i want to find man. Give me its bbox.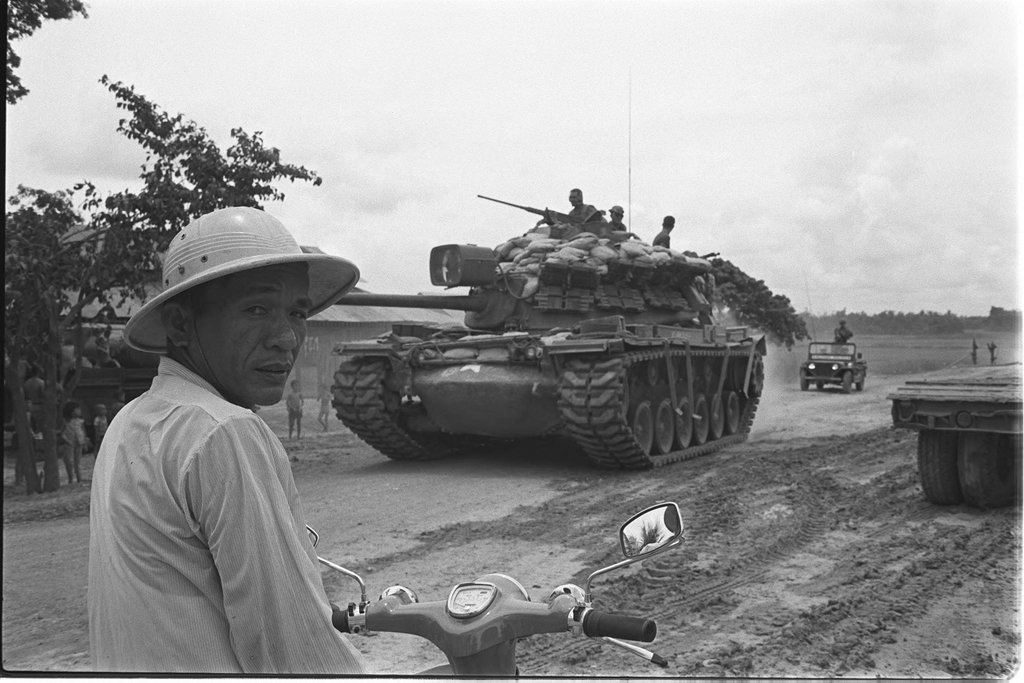
{"left": 650, "top": 212, "right": 676, "bottom": 247}.
